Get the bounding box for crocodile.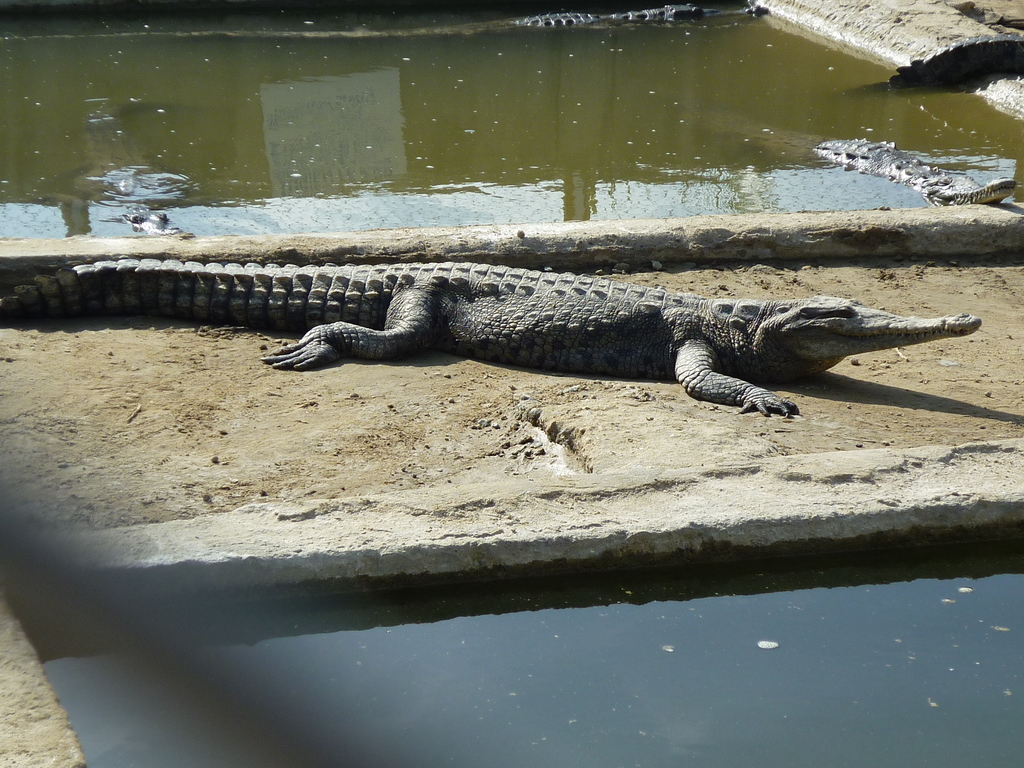
844:33:1023:89.
